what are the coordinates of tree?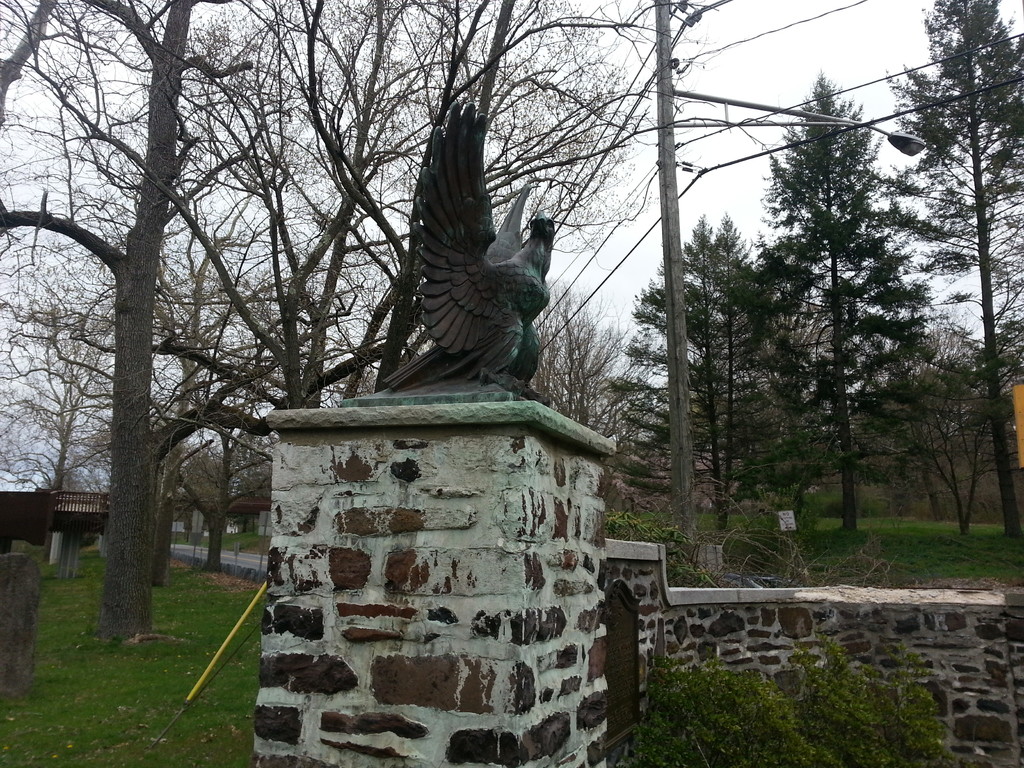
detection(602, 211, 810, 527).
